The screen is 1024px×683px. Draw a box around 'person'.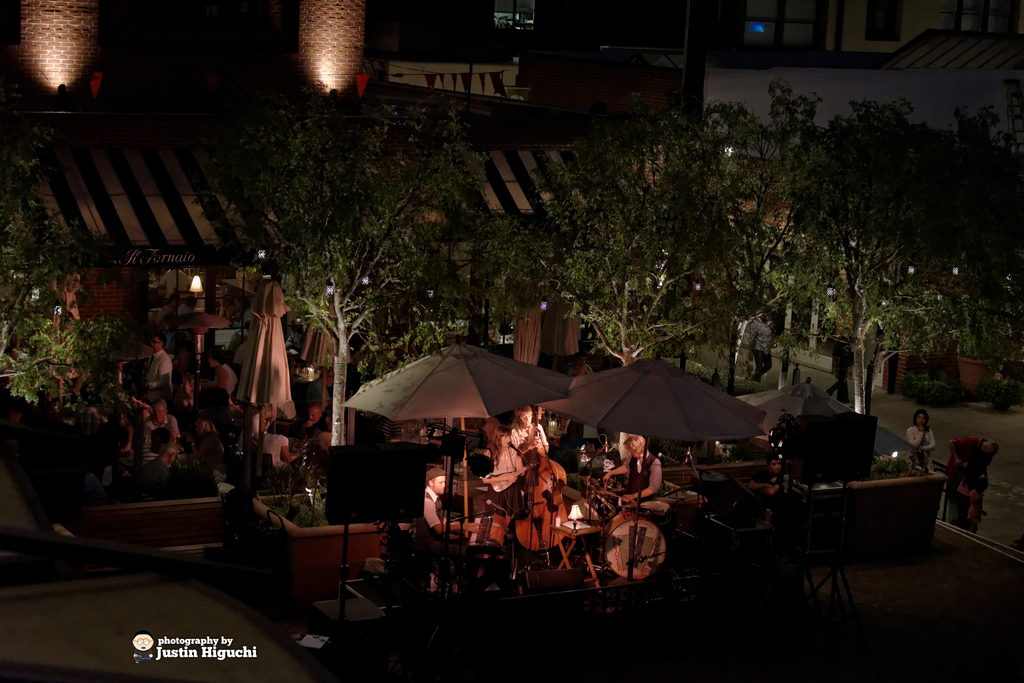
511, 406, 547, 454.
